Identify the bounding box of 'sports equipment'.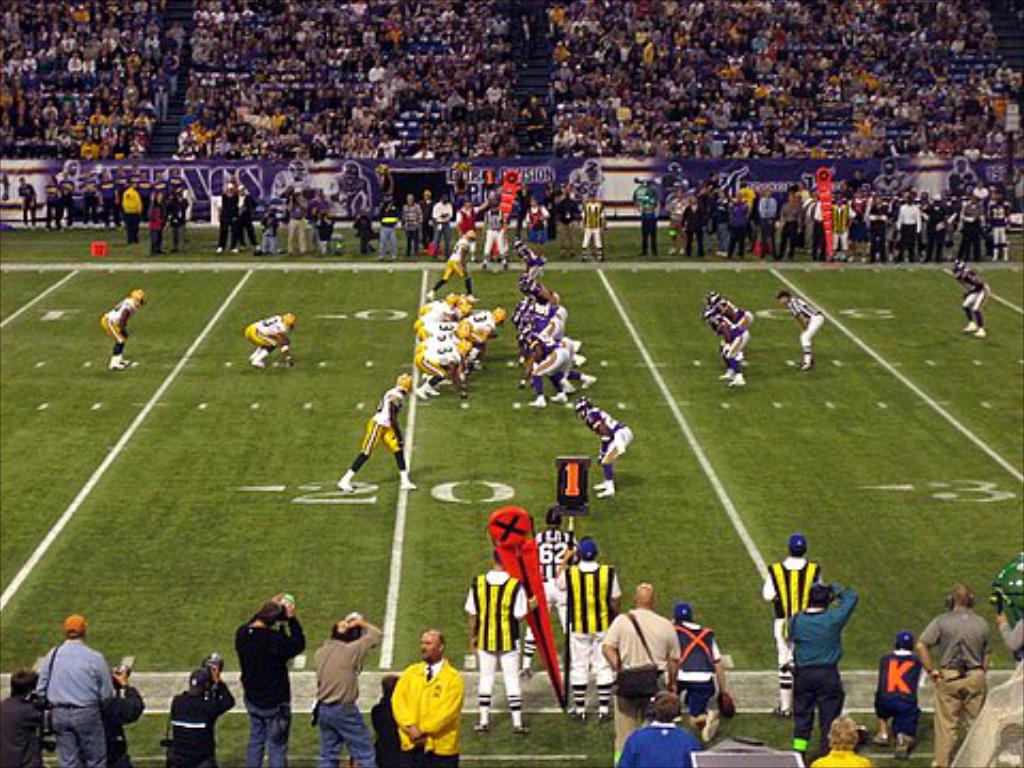
(491, 307, 501, 320).
